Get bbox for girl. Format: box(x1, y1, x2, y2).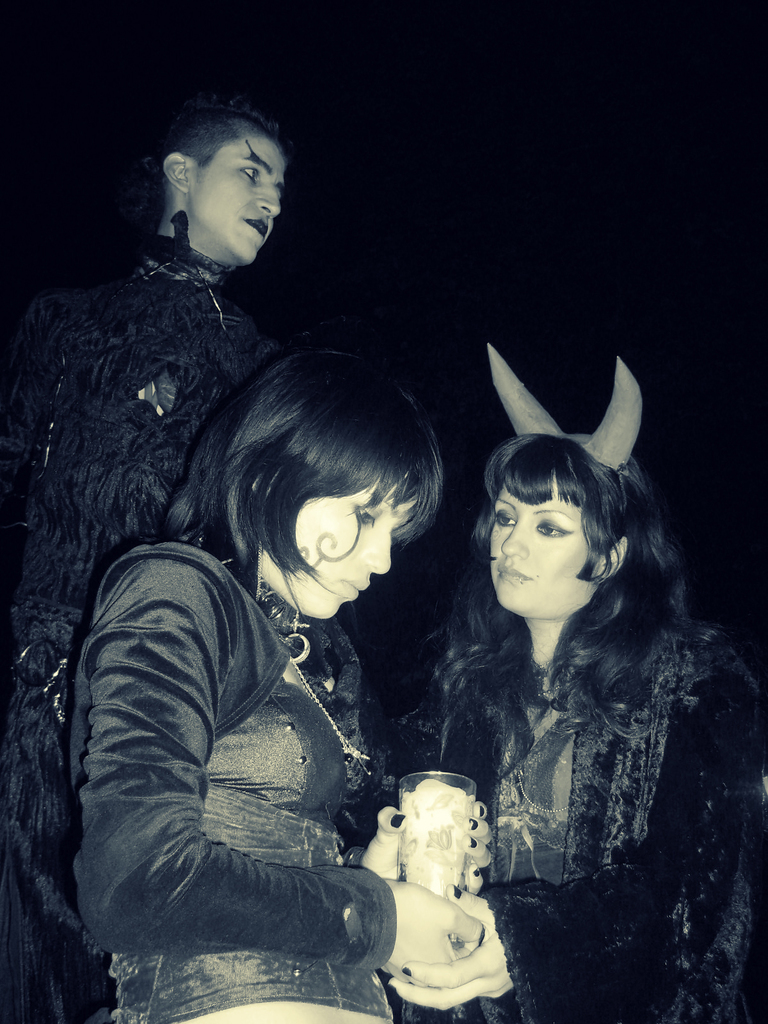
box(70, 345, 495, 1023).
